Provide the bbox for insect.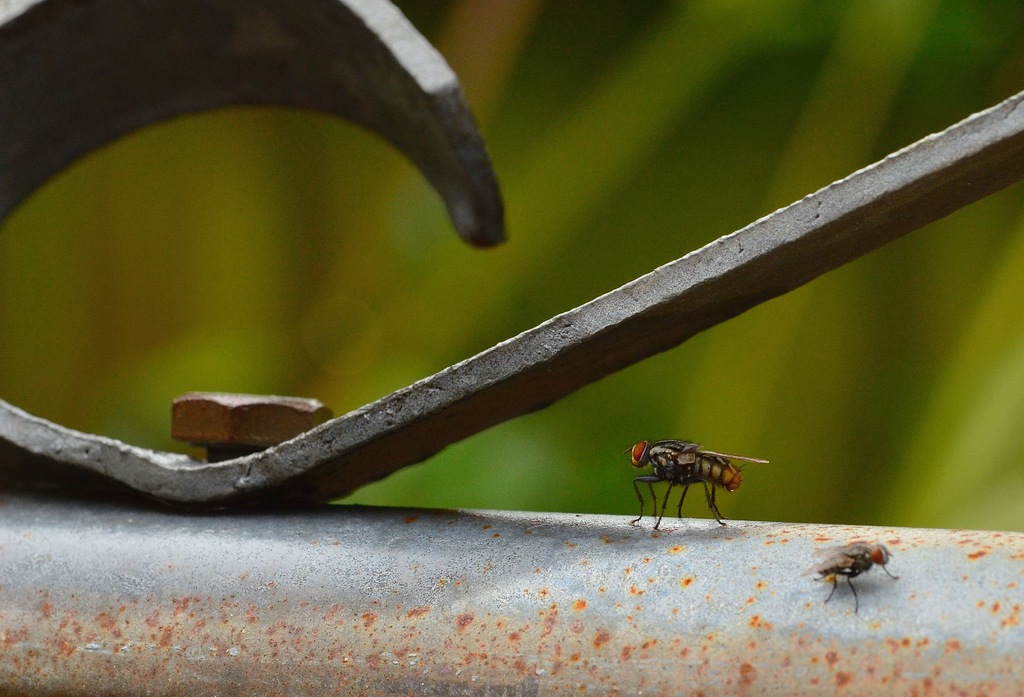
crop(620, 435, 771, 532).
